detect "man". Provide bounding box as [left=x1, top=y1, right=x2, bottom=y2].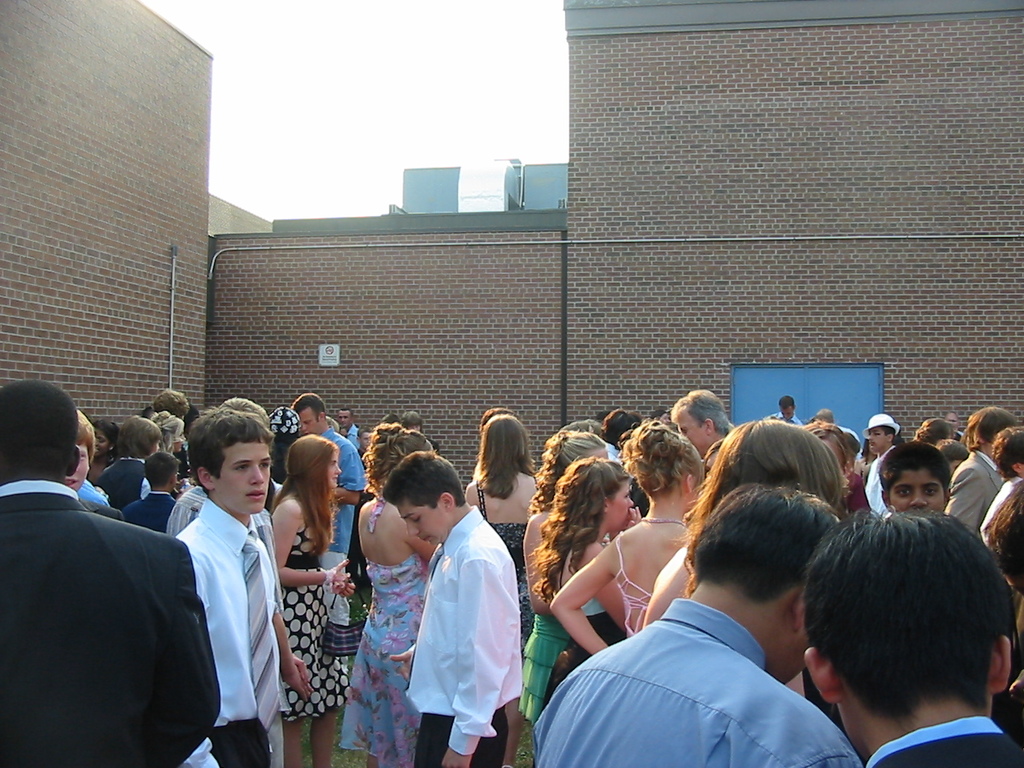
[left=294, top=386, right=361, bottom=628].
